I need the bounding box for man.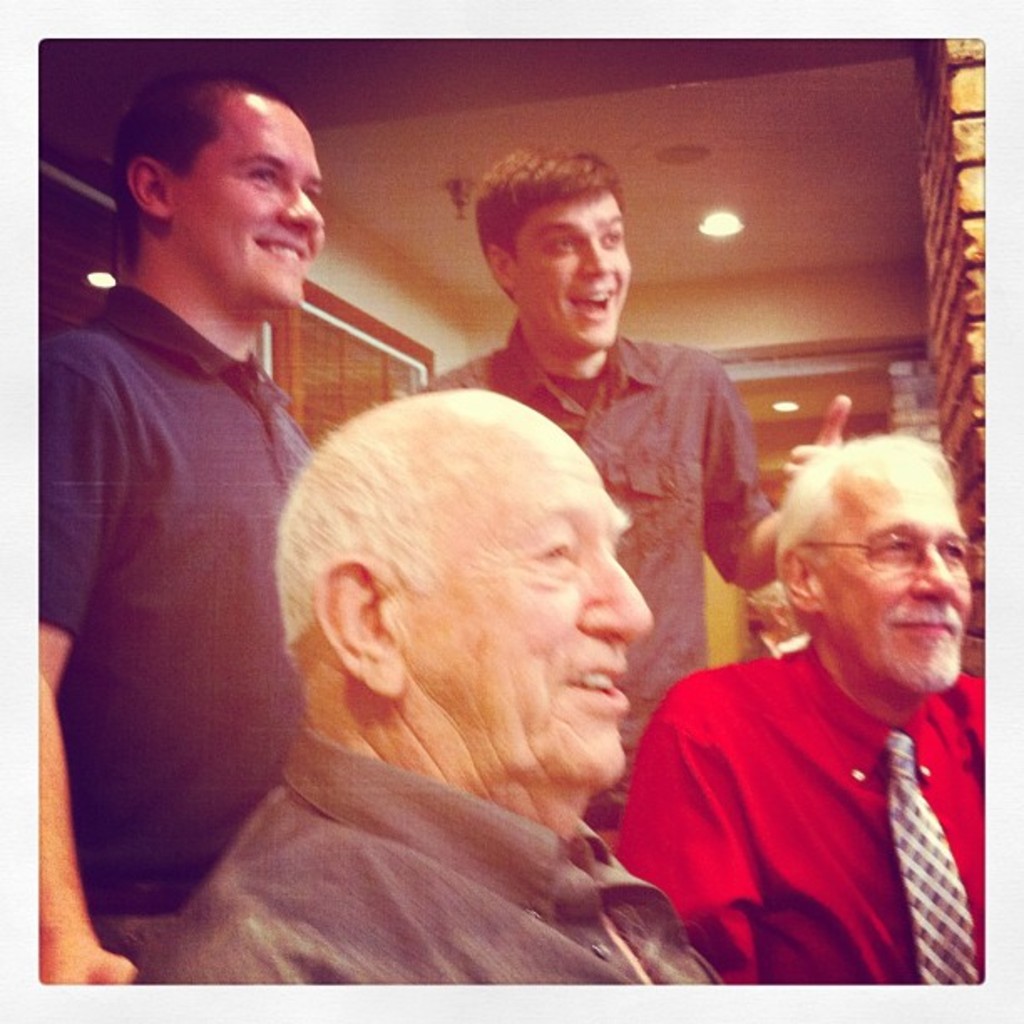
Here it is: pyautogui.locateOnScreen(417, 144, 855, 837).
